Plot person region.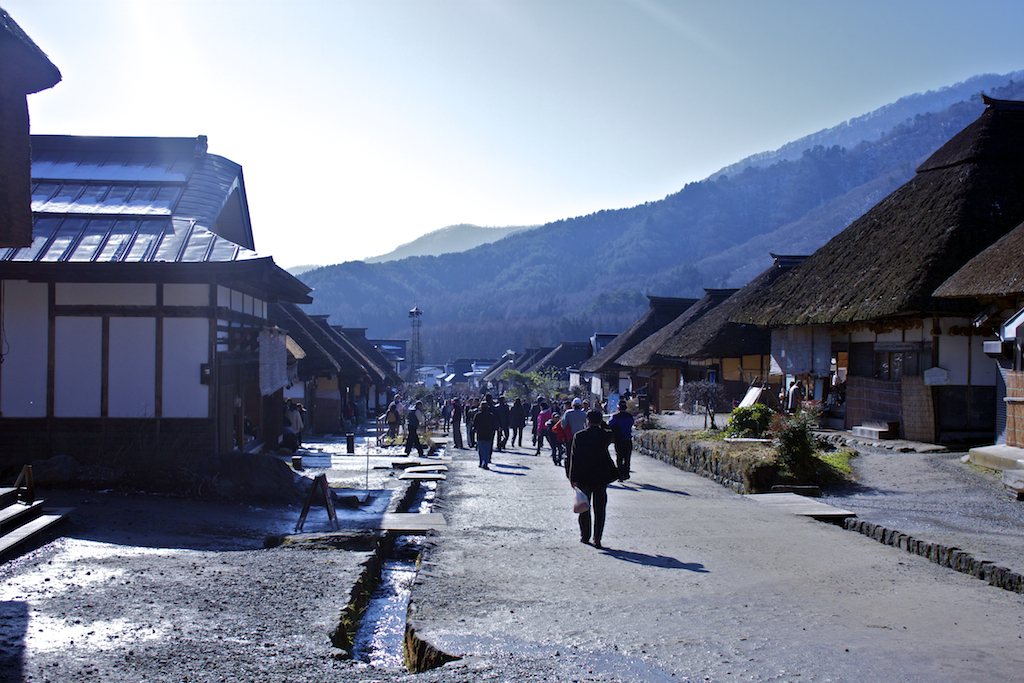
Plotted at l=562, t=416, r=628, b=556.
